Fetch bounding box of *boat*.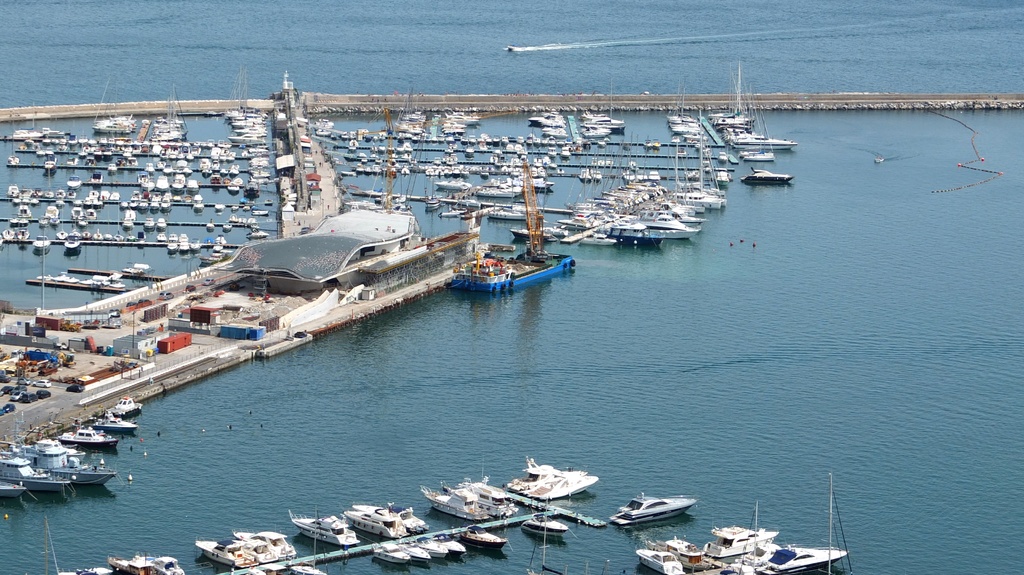
Bbox: 70:157:75:161.
